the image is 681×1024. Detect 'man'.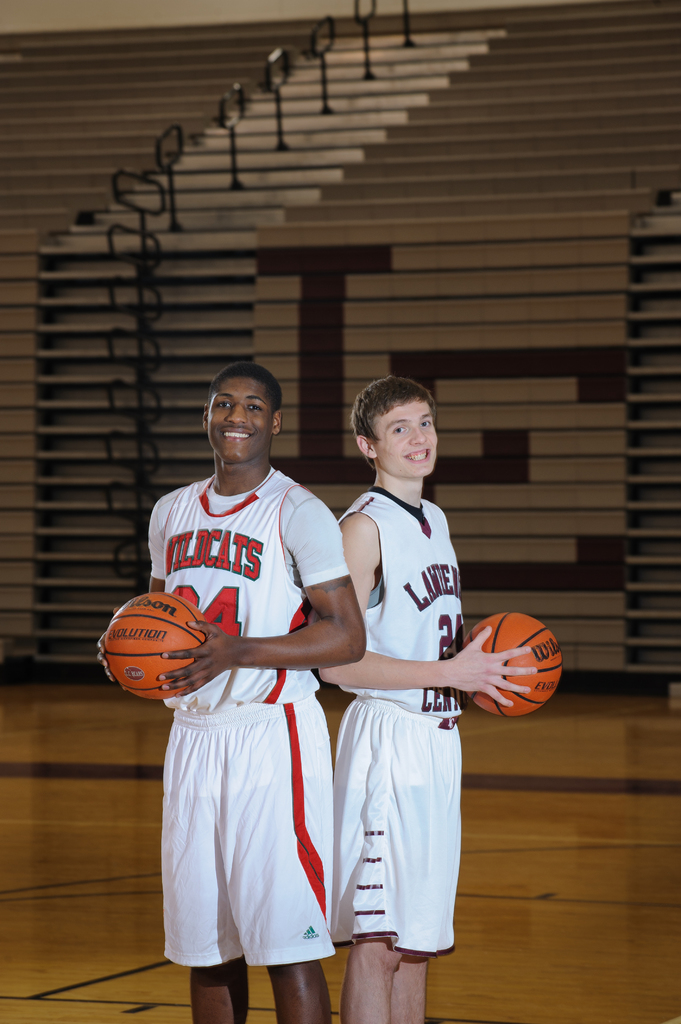
Detection: l=307, t=405, r=515, b=996.
